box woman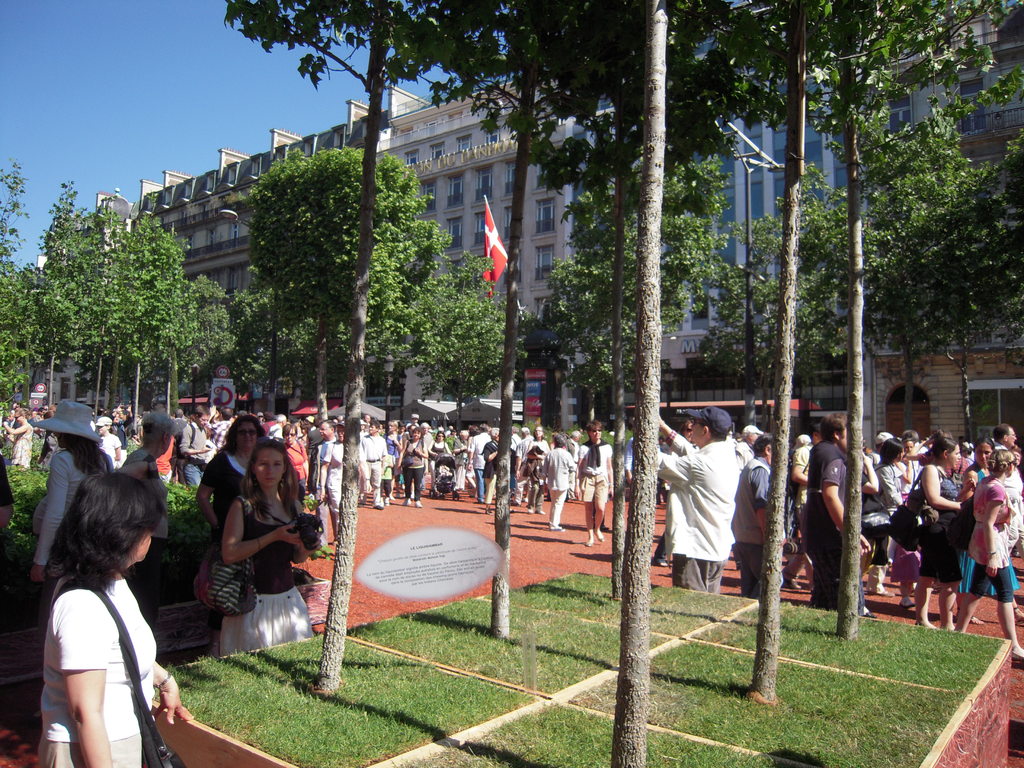
<region>521, 426, 551, 515</region>
